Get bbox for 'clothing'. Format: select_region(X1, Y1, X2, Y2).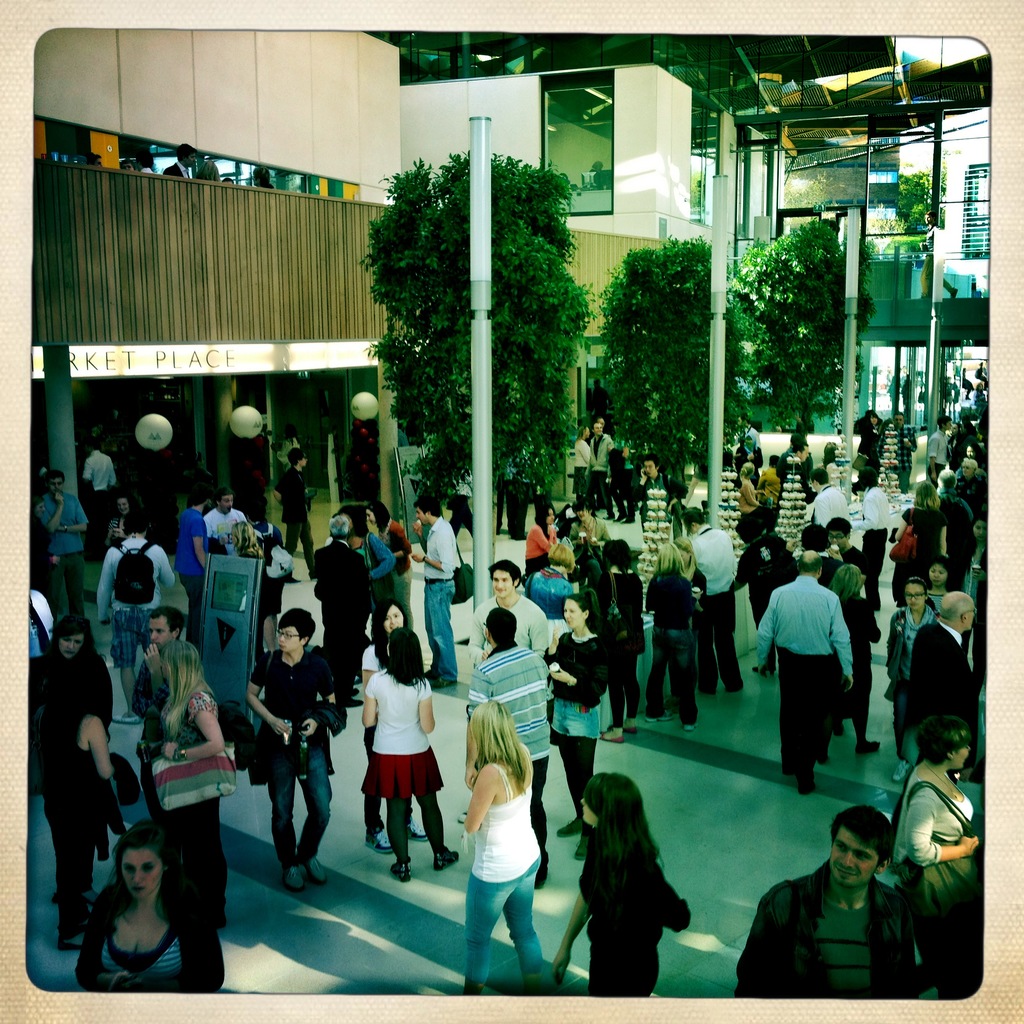
select_region(255, 648, 364, 854).
